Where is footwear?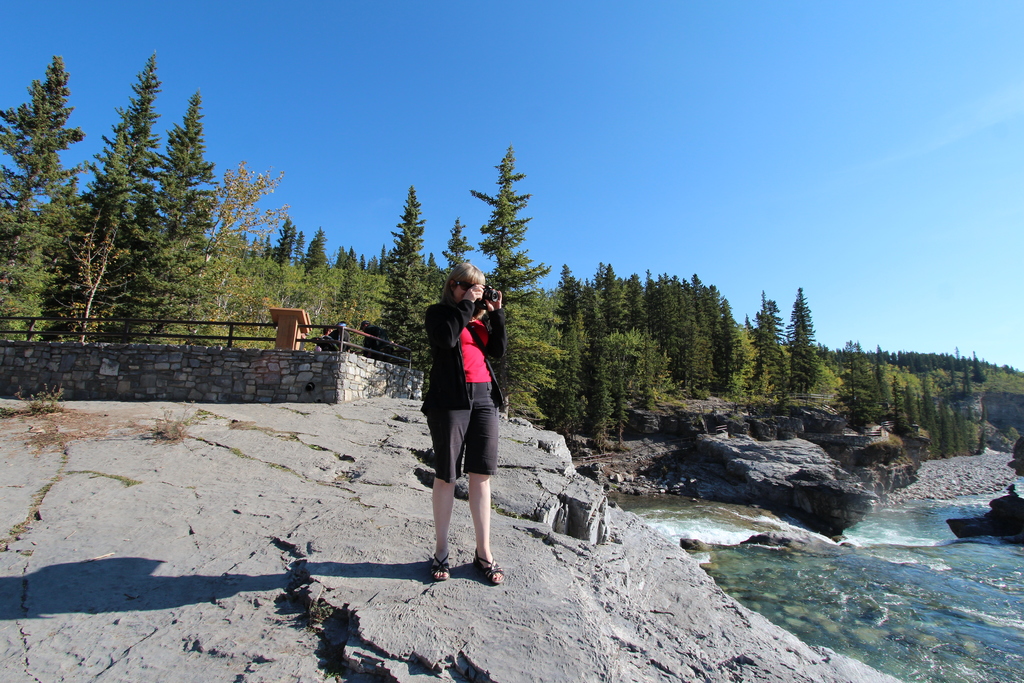
left=470, top=547, right=500, bottom=584.
